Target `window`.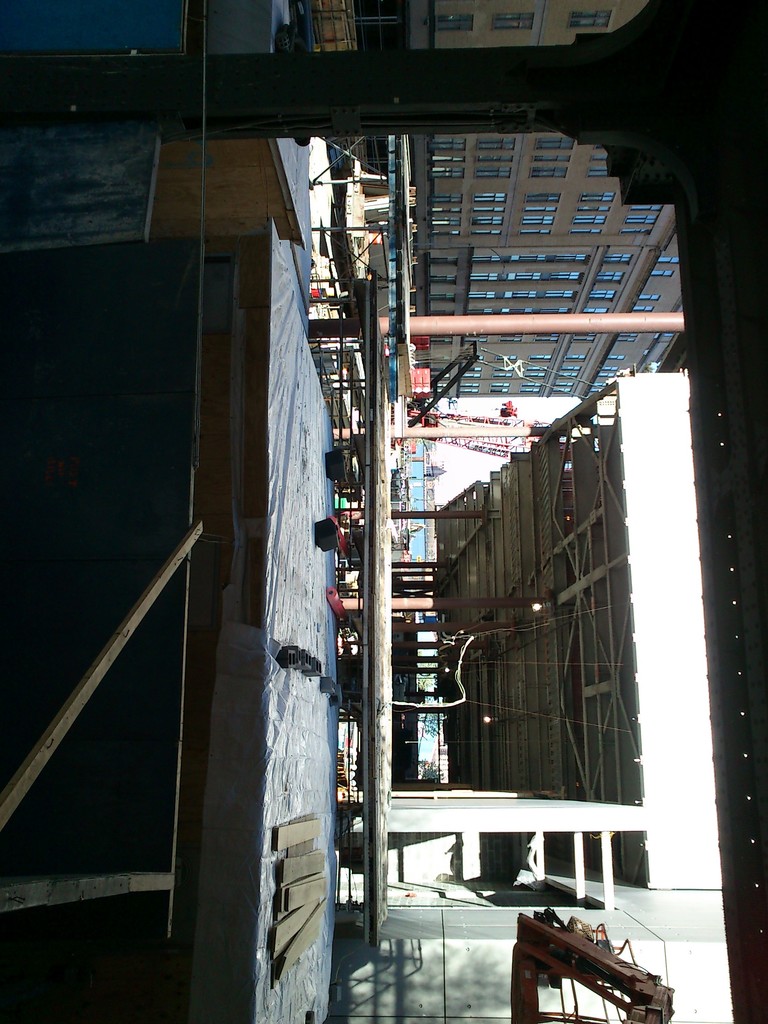
Target region: {"left": 478, "top": 149, "right": 511, "bottom": 161}.
